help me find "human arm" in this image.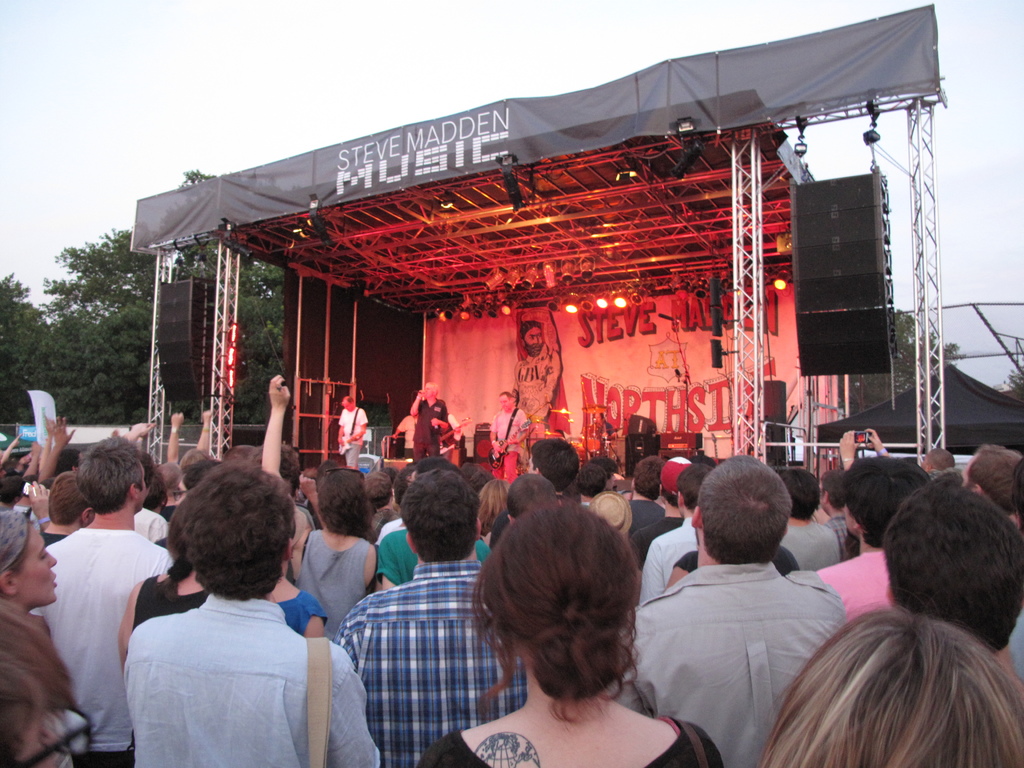
Found it: x1=125 y1=424 x2=159 y2=441.
